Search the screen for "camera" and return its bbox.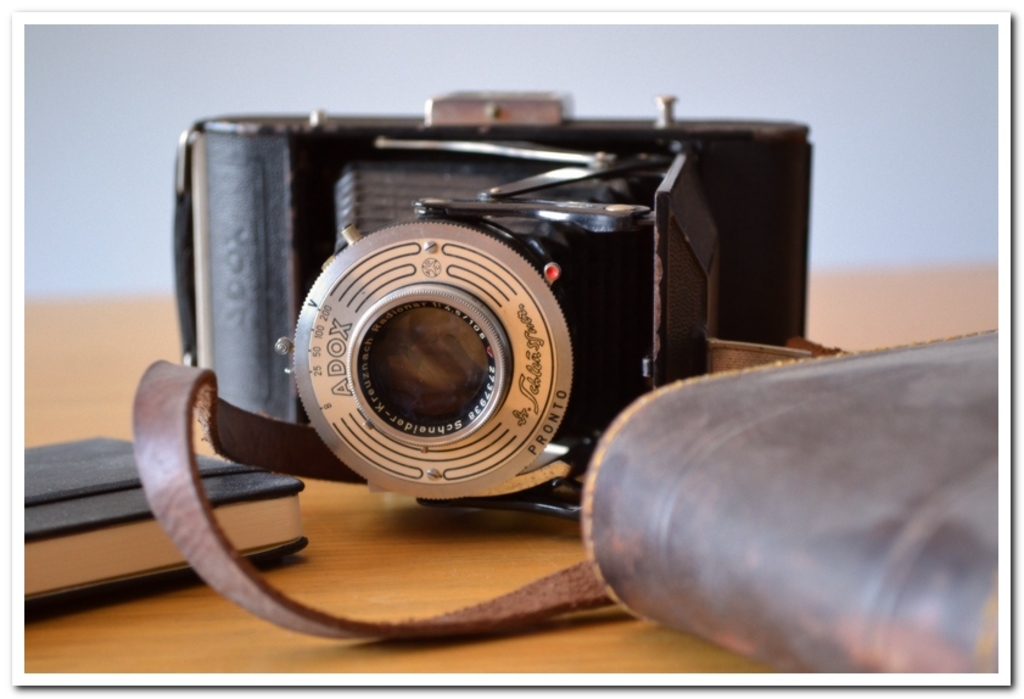
Found: [196,94,818,466].
